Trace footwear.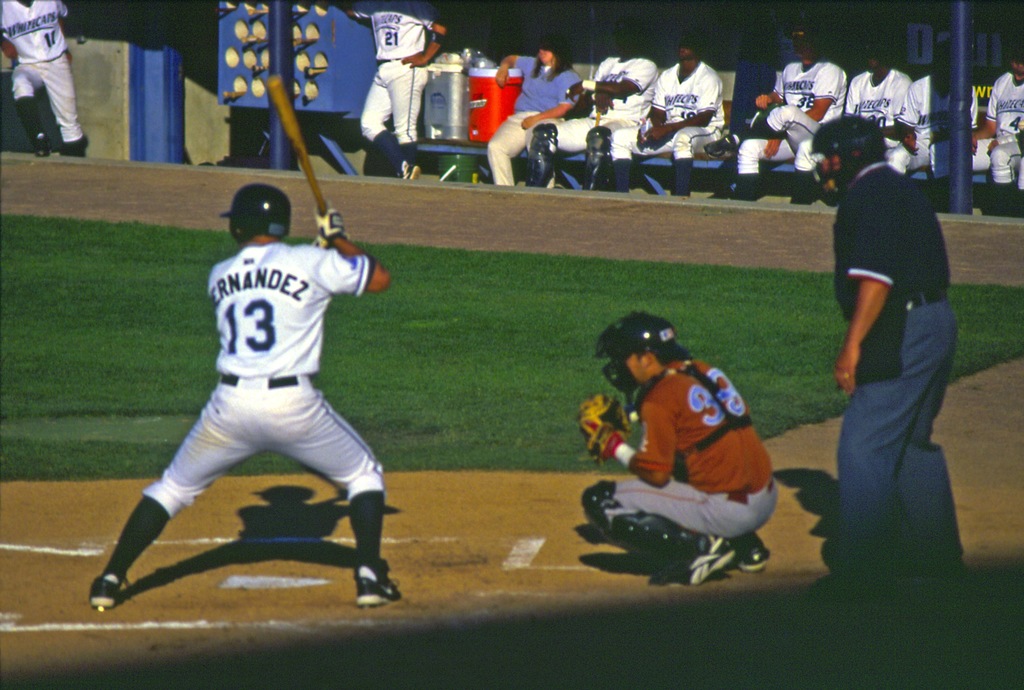
Traced to {"x1": 33, "y1": 129, "x2": 53, "y2": 162}.
